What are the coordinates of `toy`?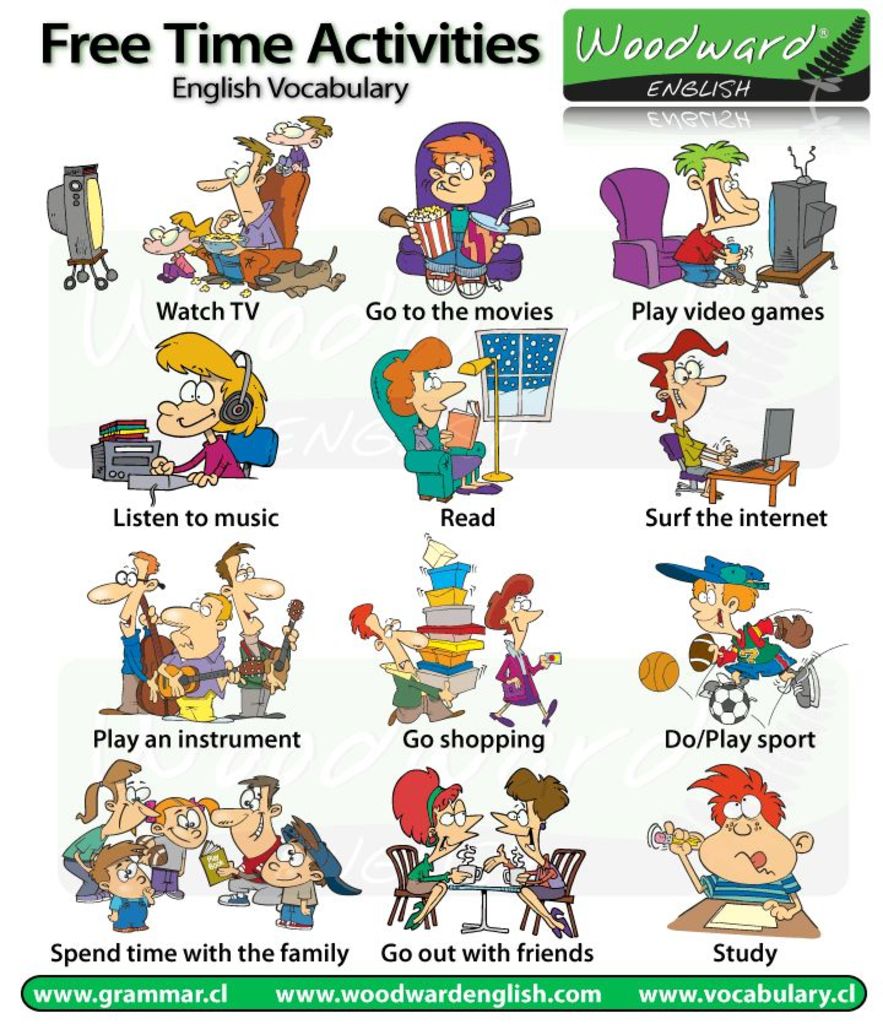
<region>657, 428, 711, 494</region>.
